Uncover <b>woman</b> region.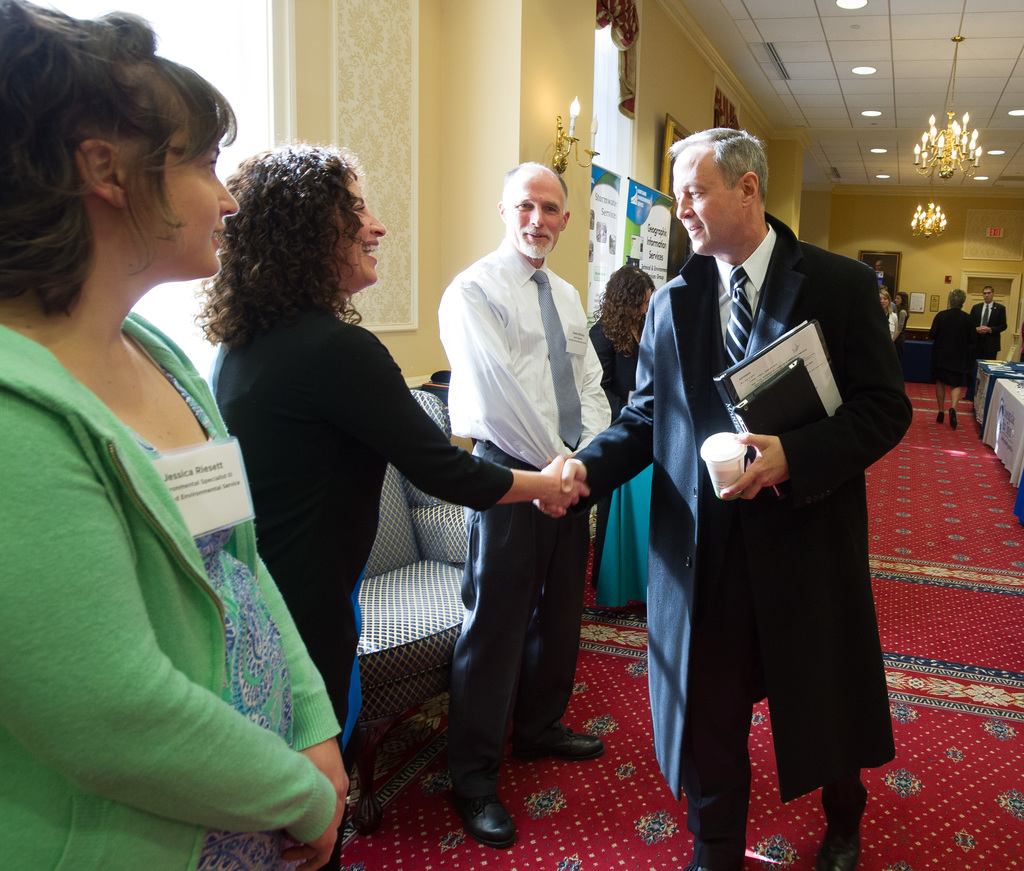
Uncovered: detection(922, 286, 982, 434).
